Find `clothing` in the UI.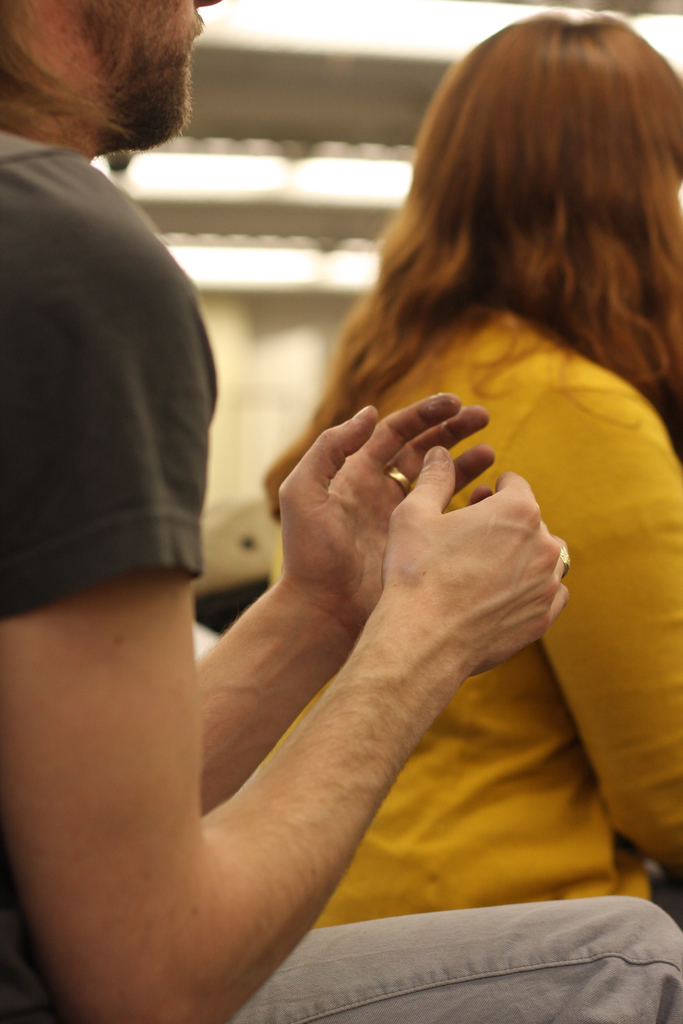
UI element at BBox(1, 125, 224, 1023).
